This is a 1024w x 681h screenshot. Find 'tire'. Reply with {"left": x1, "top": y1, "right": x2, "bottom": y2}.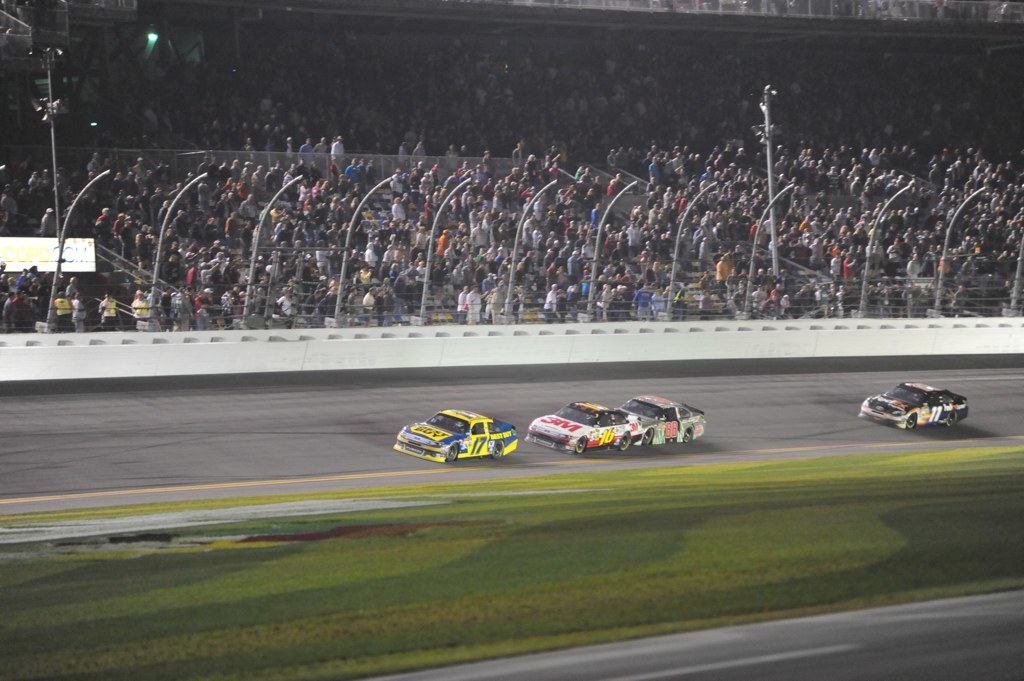
{"left": 907, "top": 414, "right": 918, "bottom": 430}.
